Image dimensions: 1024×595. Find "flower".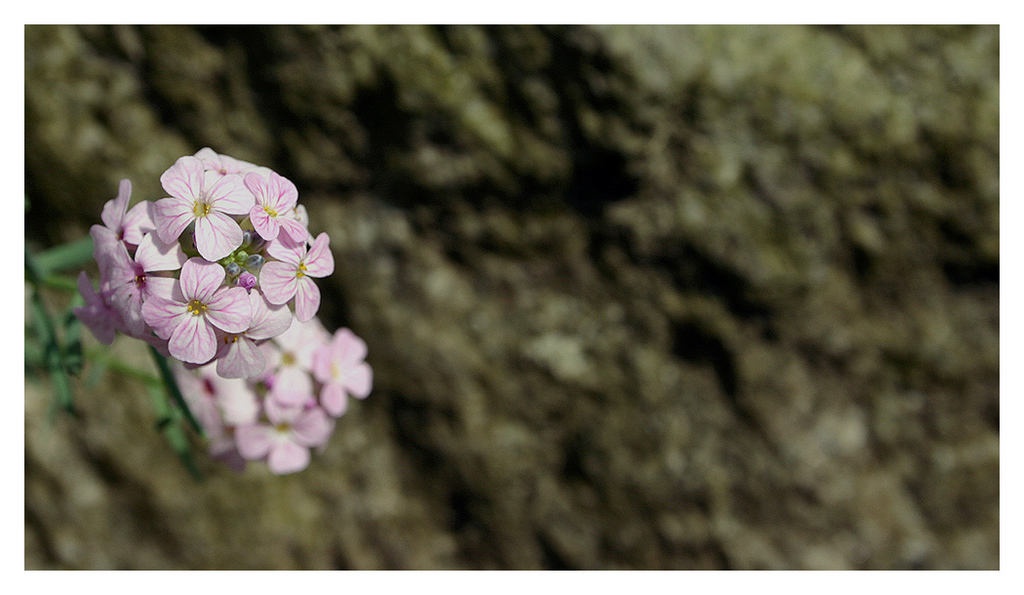
(71,142,372,474).
